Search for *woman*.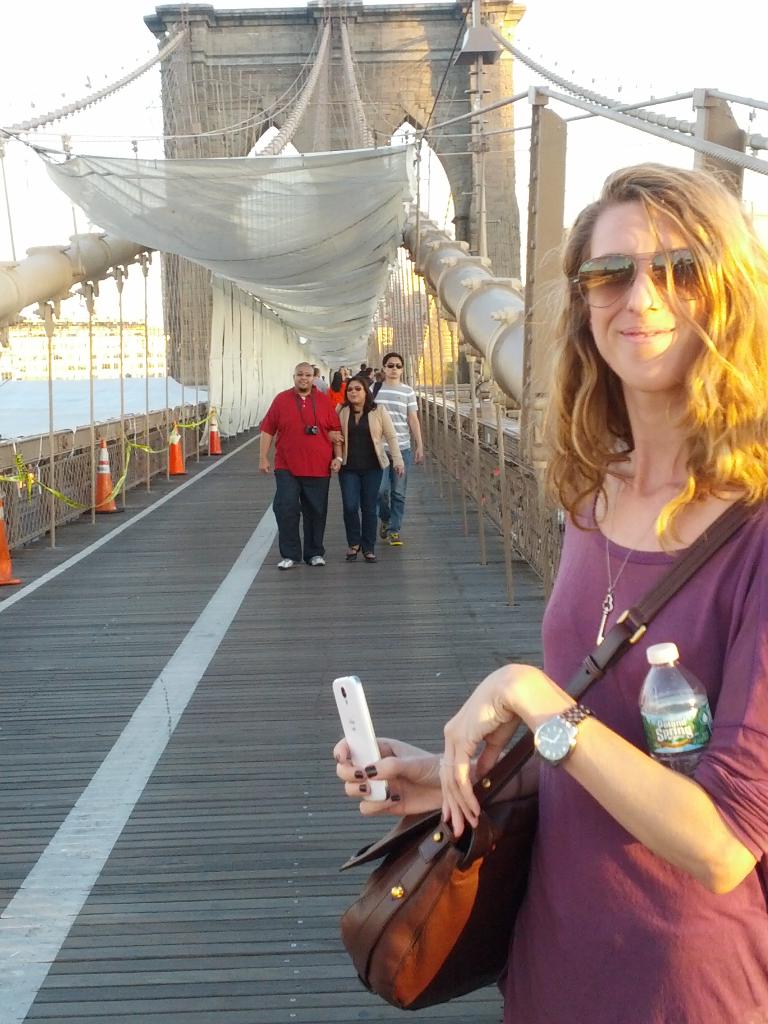
Found at select_region(397, 157, 712, 1023).
